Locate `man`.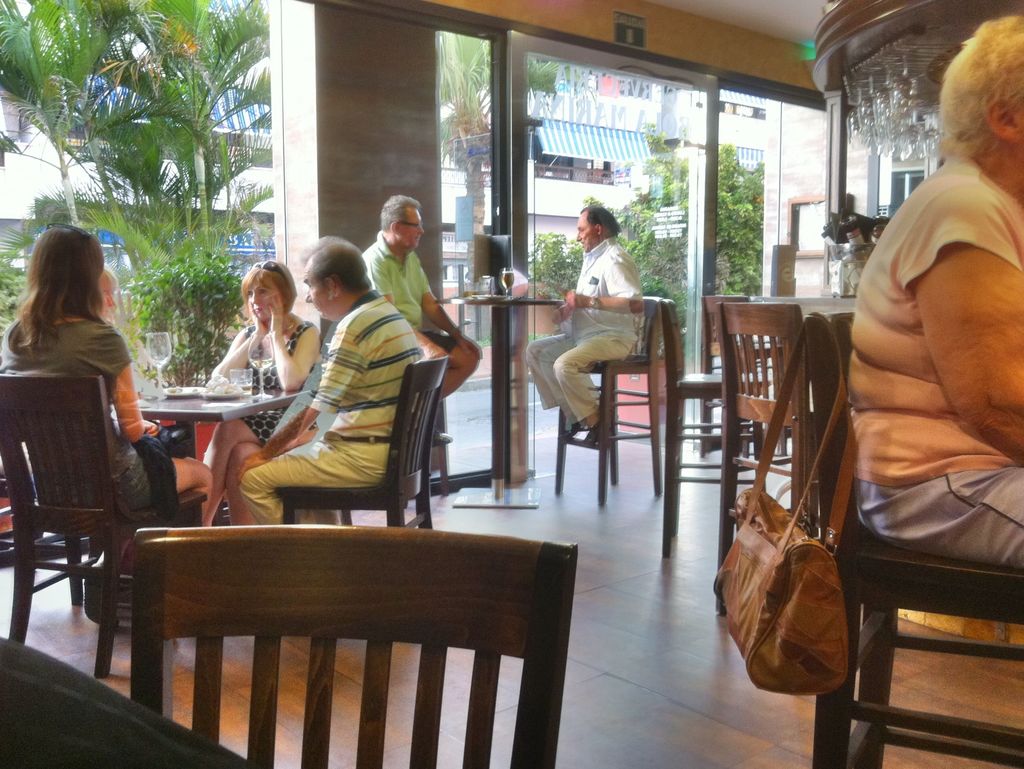
Bounding box: detection(360, 193, 486, 445).
